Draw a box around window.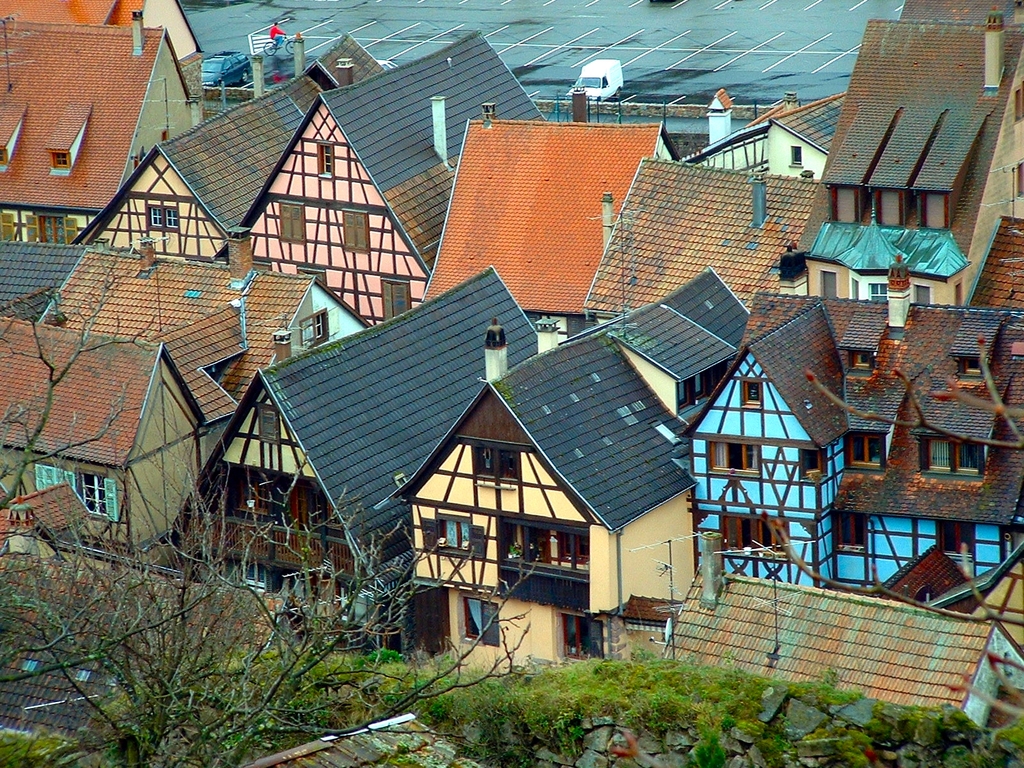
(475,451,518,477).
